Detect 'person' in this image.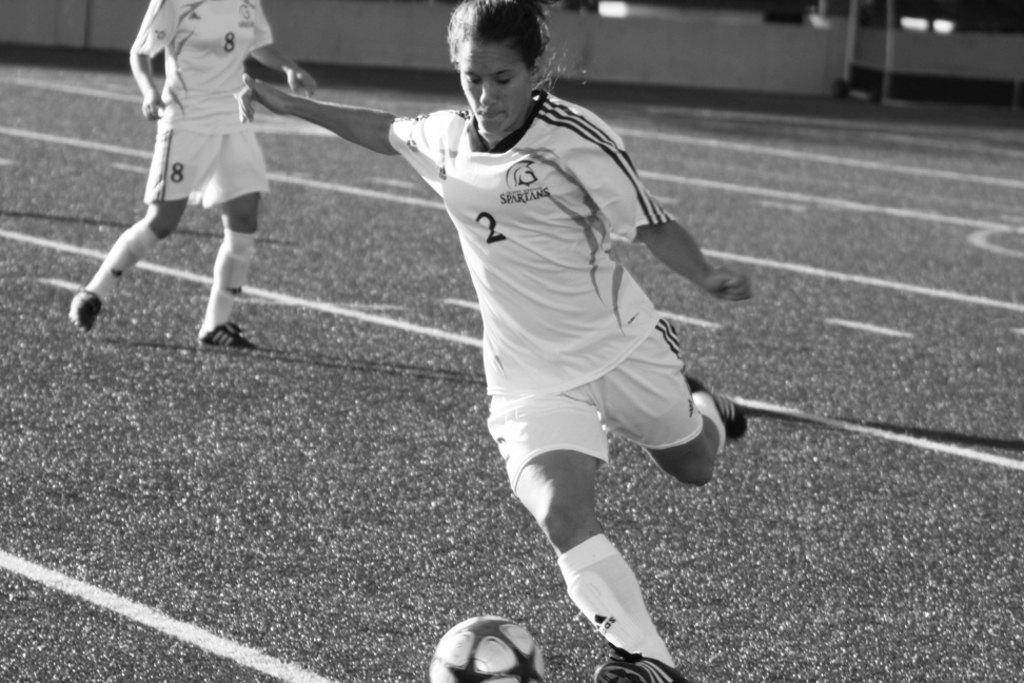
Detection: Rect(66, 0, 317, 348).
